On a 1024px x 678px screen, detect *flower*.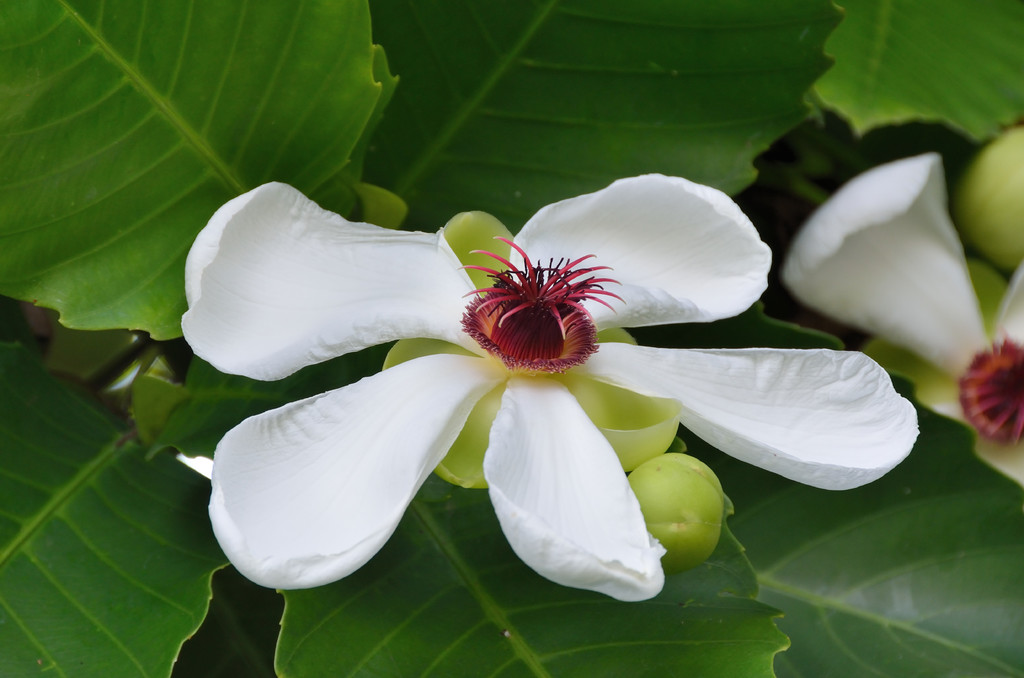
[left=170, top=154, right=845, bottom=618].
